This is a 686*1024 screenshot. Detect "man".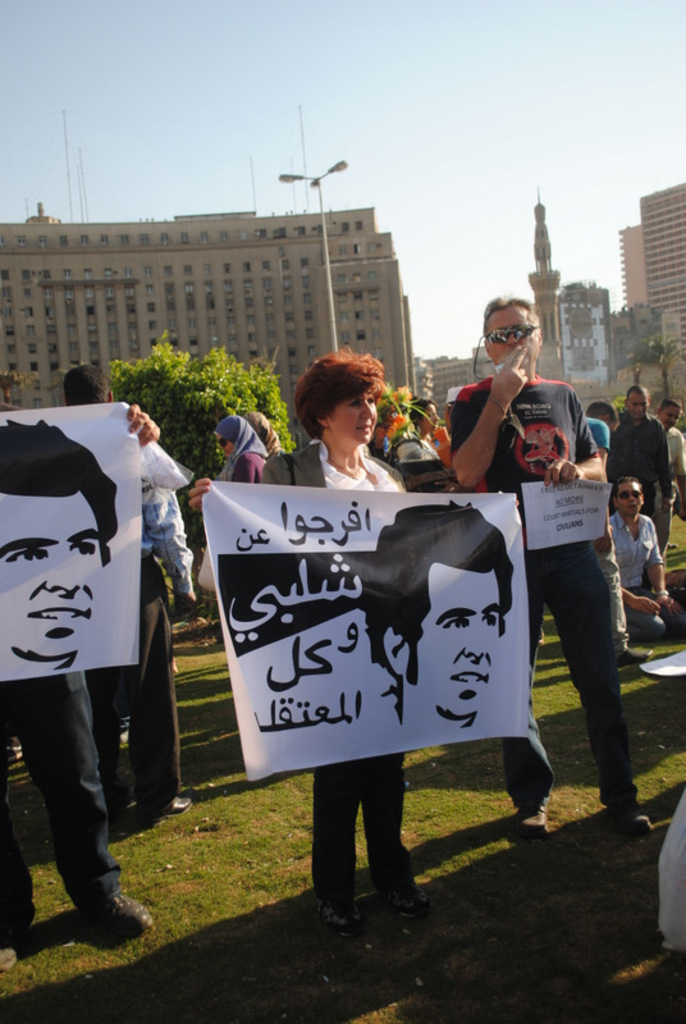
bbox=[447, 293, 654, 840].
